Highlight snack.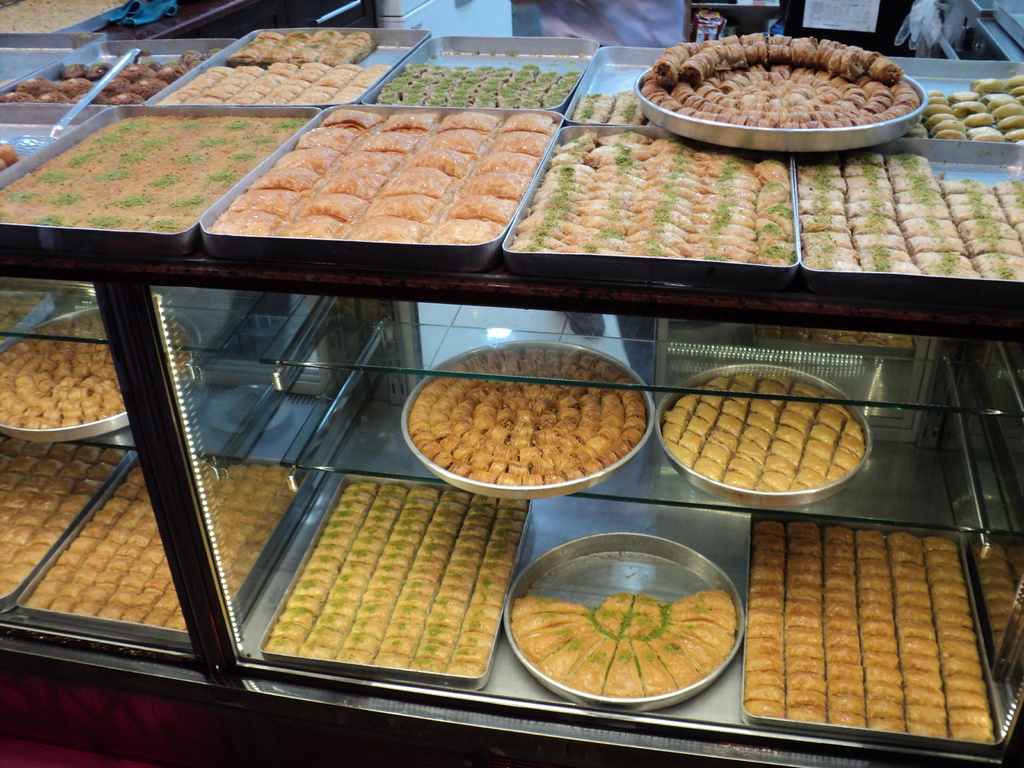
Highlighted region: 562,82,653,134.
